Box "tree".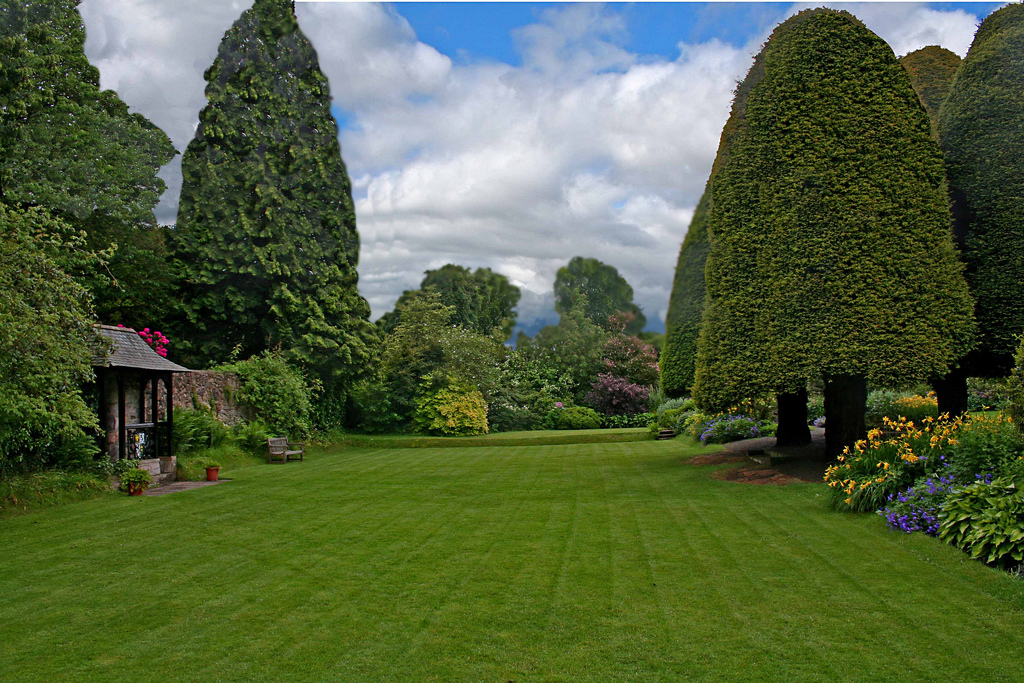
pyautogui.locateOnScreen(938, 6, 1023, 374).
